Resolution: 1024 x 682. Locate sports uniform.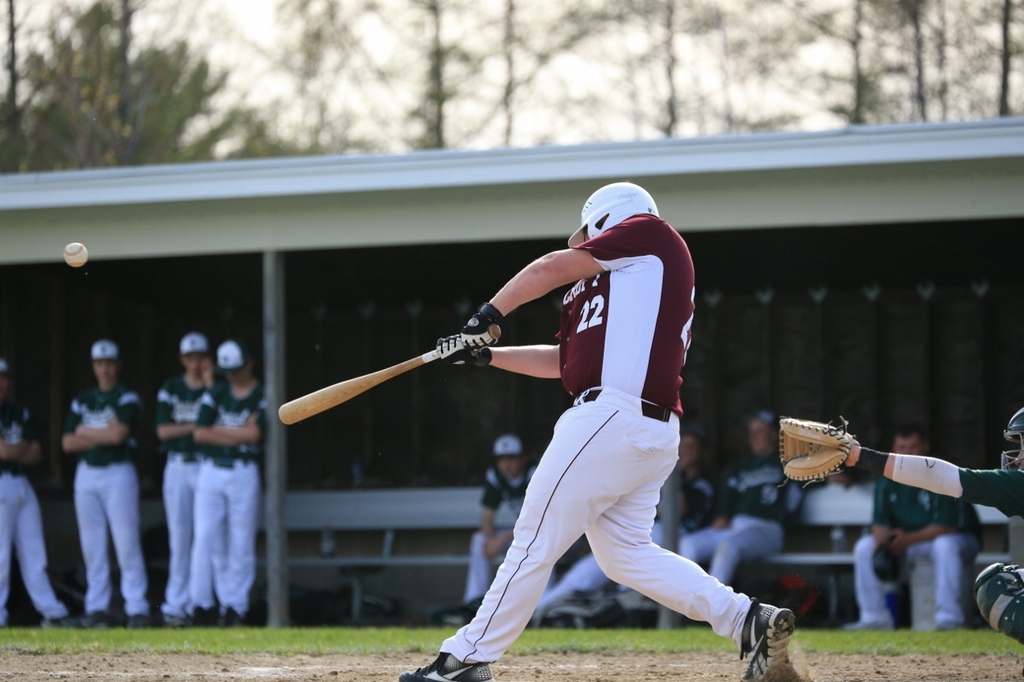
BBox(467, 464, 533, 622).
